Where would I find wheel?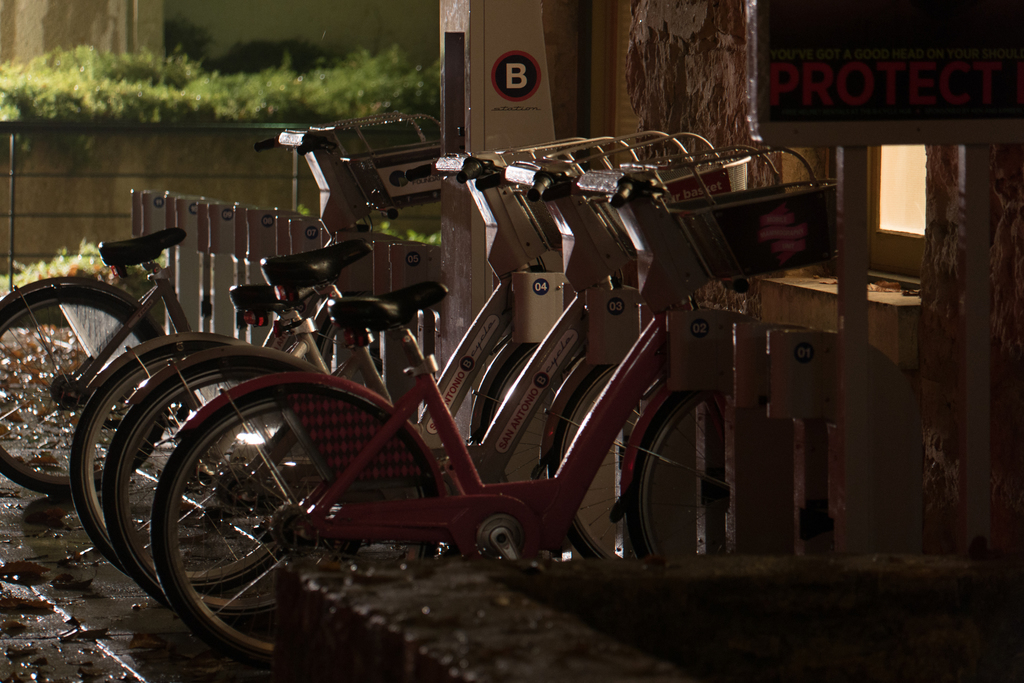
At (x1=0, y1=284, x2=170, y2=497).
